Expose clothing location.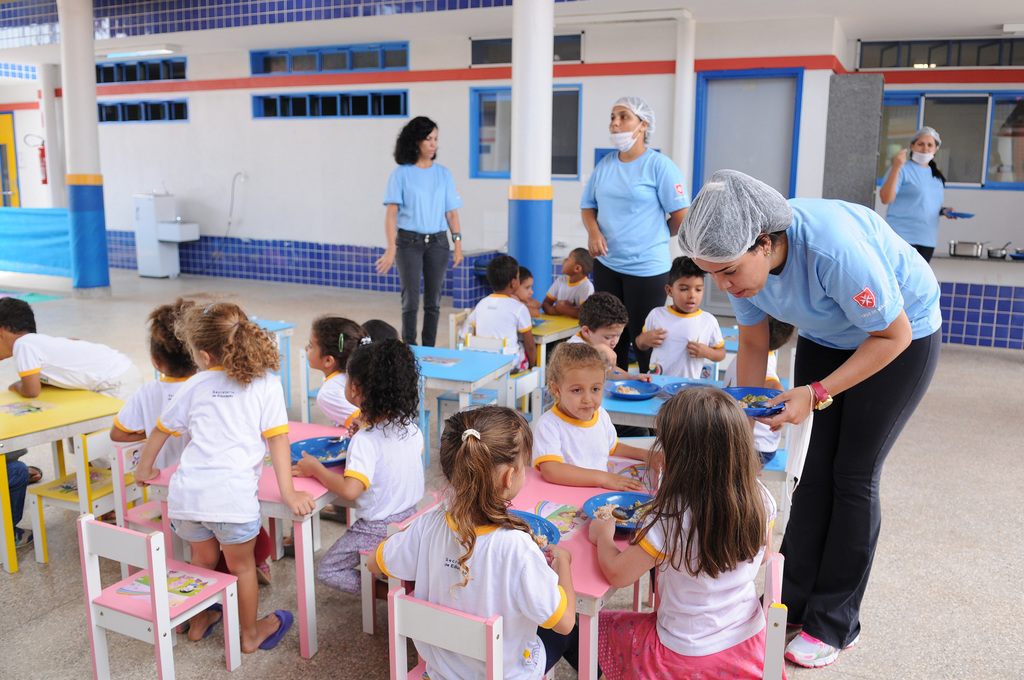
Exposed at 599/489/779/679.
